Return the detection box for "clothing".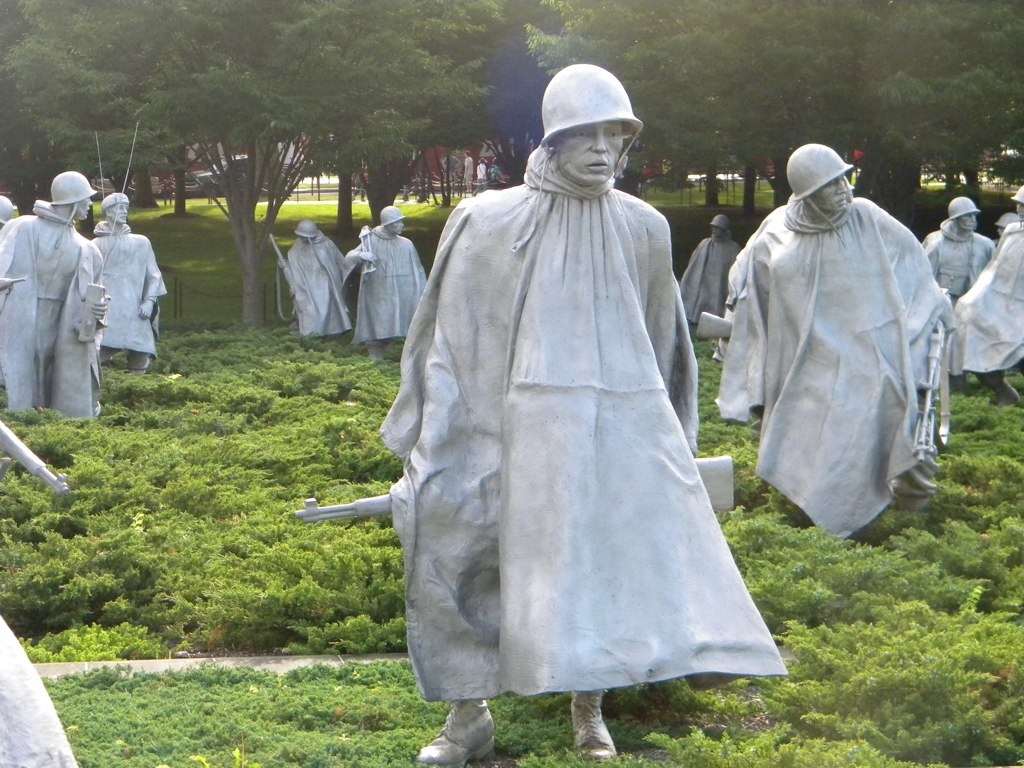
bbox=[77, 216, 173, 353].
